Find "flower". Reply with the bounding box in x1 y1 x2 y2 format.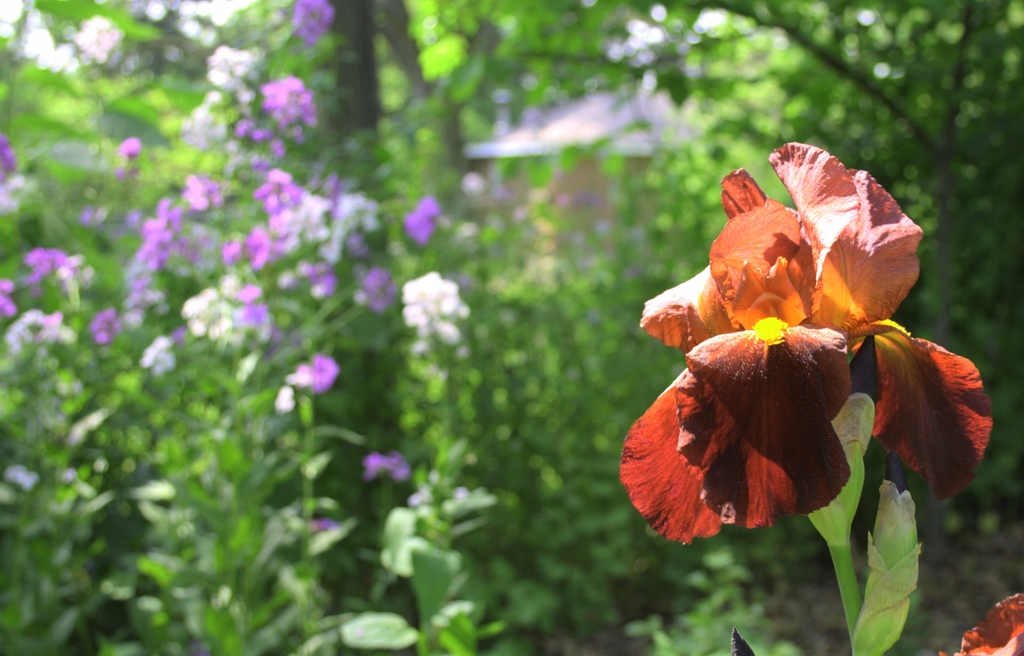
623 220 964 550.
